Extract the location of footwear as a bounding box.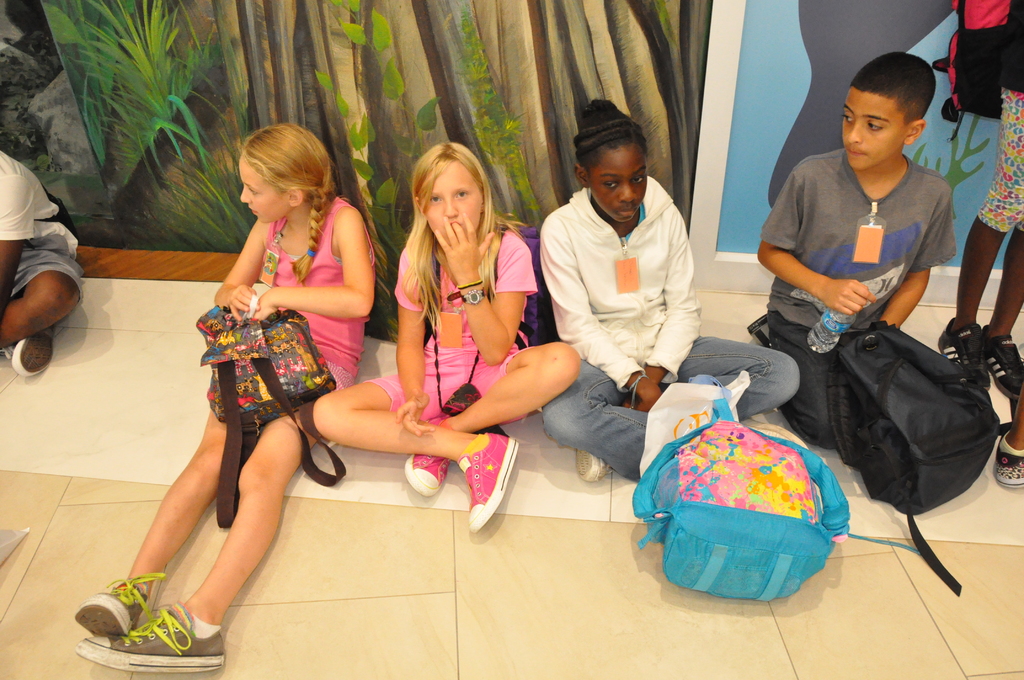
x1=934, y1=320, x2=989, y2=385.
